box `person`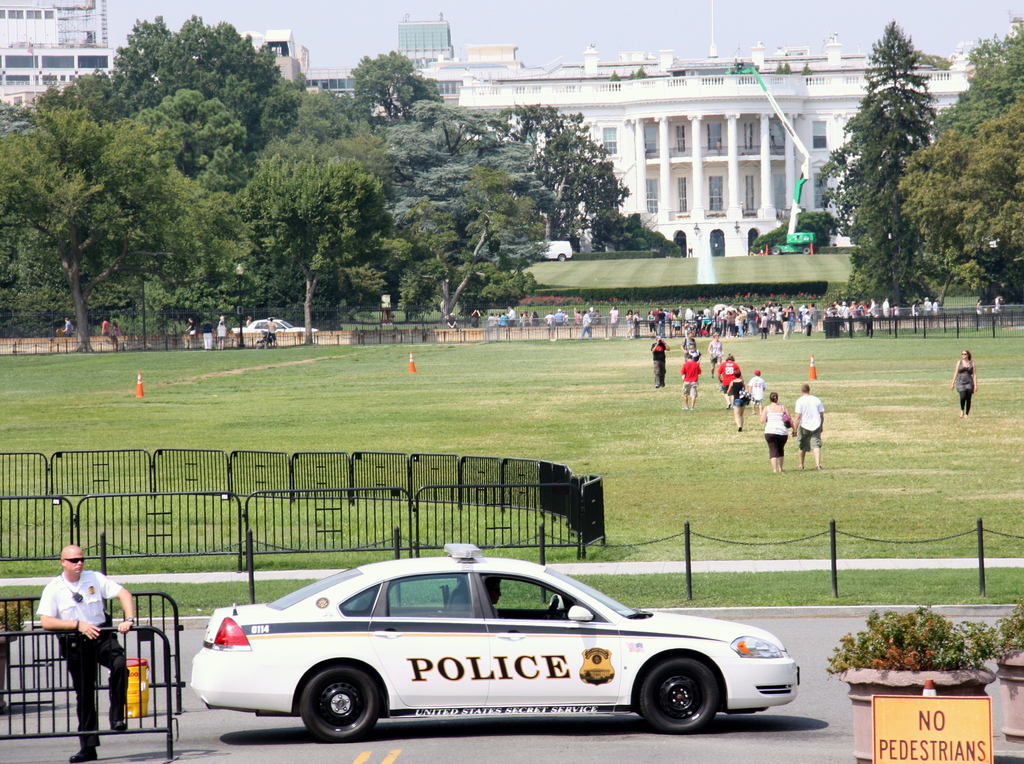
[x1=652, y1=336, x2=665, y2=382]
